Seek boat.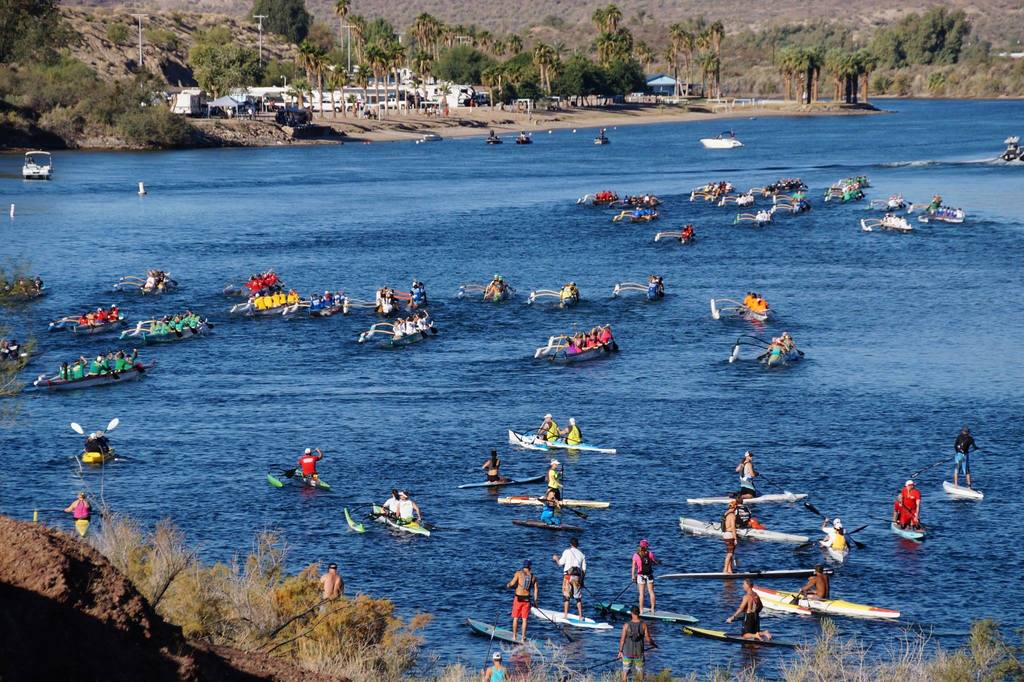
bbox=(81, 433, 116, 462).
